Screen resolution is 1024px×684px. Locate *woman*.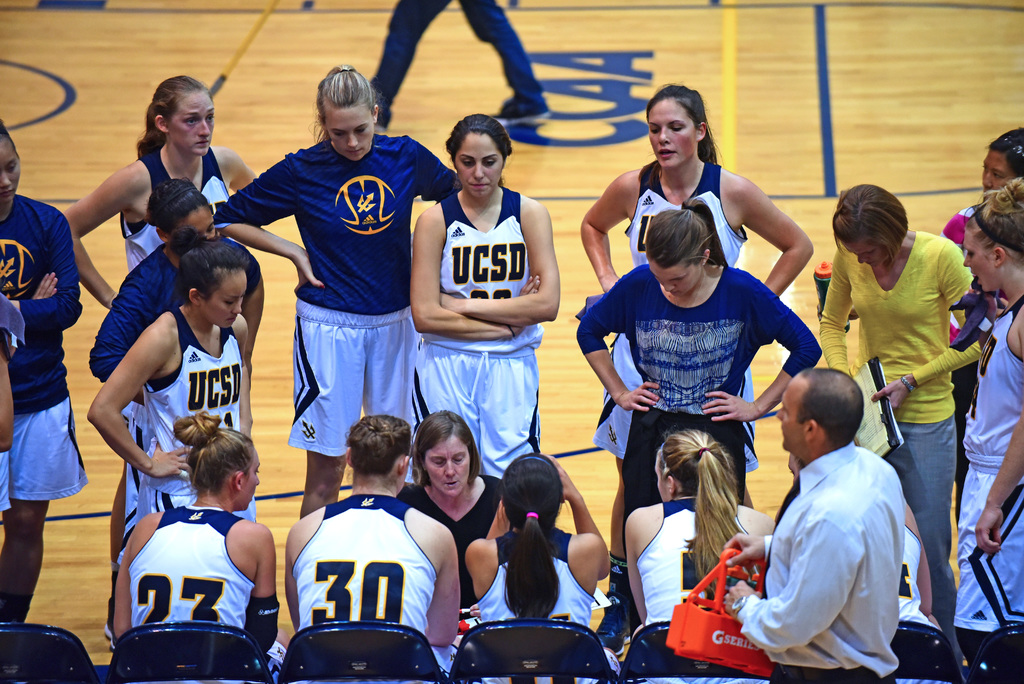
x1=89 y1=226 x2=268 y2=528.
